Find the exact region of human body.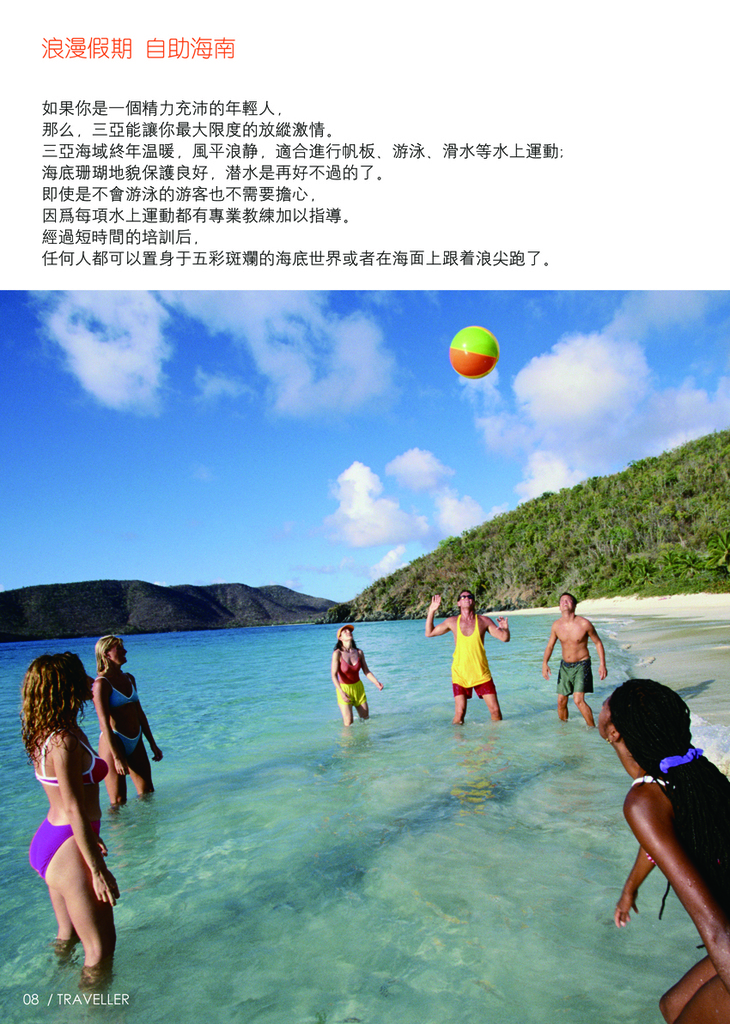
Exact region: region(18, 686, 114, 986).
